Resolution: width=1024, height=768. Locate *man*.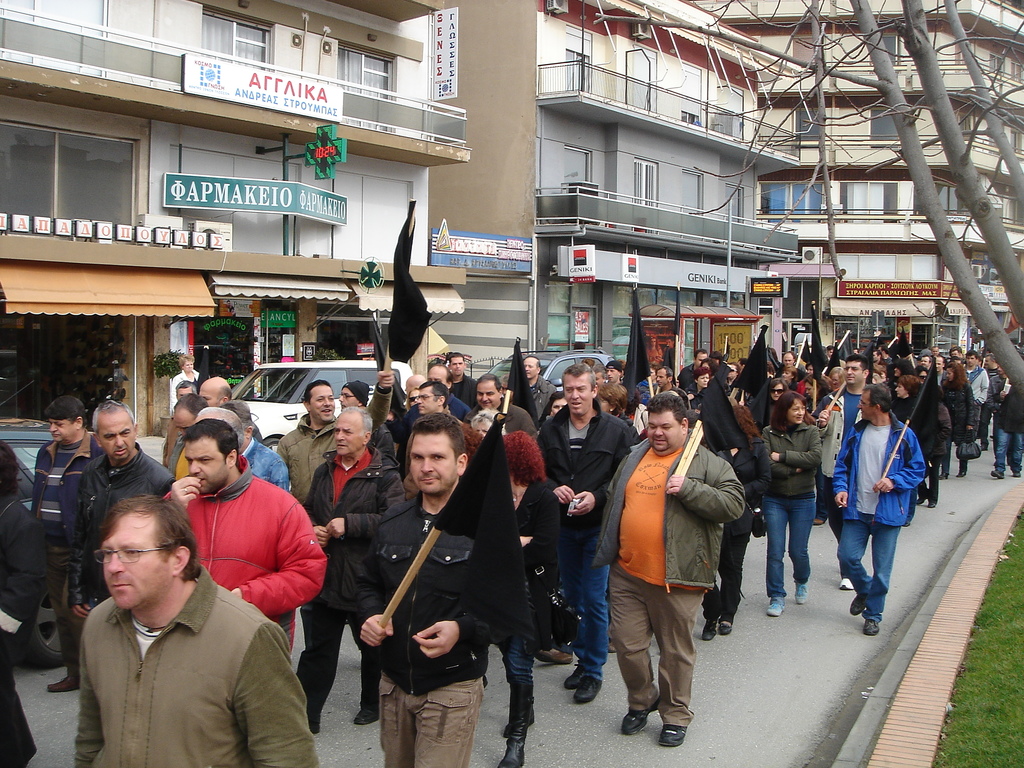
[x1=414, y1=384, x2=451, y2=413].
